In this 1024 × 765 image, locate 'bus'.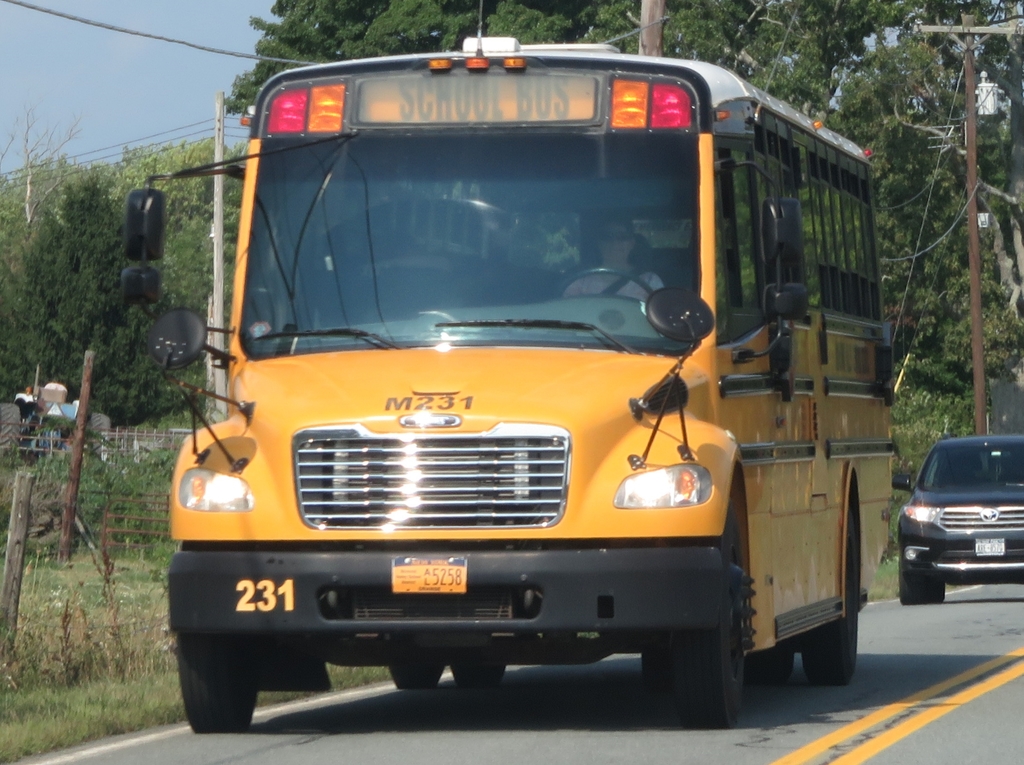
Bounding box: 121/31/899/735.
